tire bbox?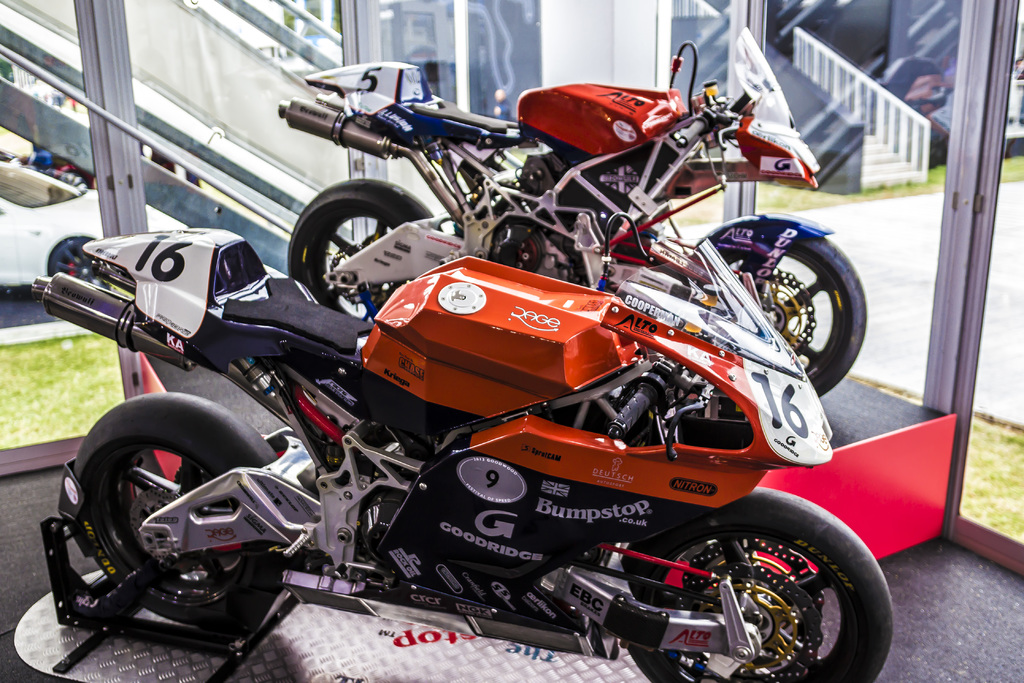
rect(64, 386, 296, 621)
